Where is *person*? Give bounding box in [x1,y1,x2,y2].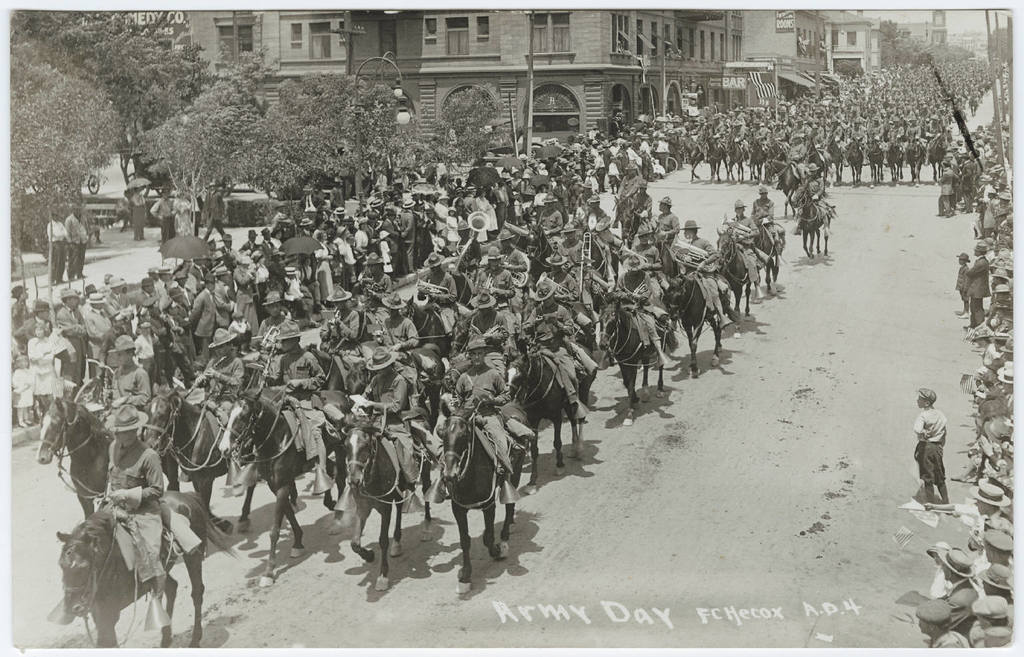
[677,223,705,261].
